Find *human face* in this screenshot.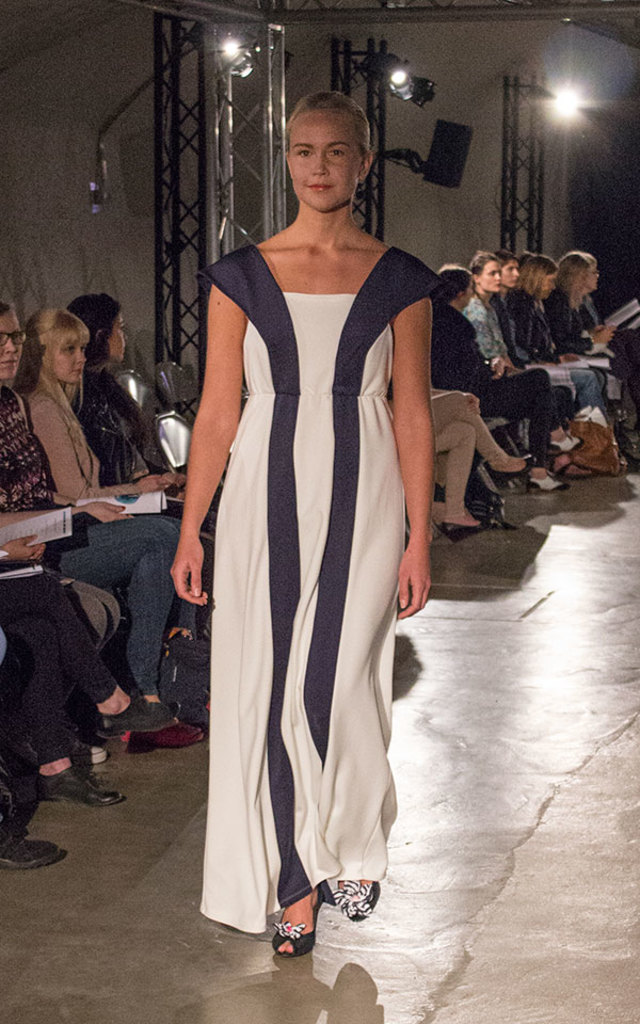
The bounding box for *human face* is [49, 329, 86, 382].
